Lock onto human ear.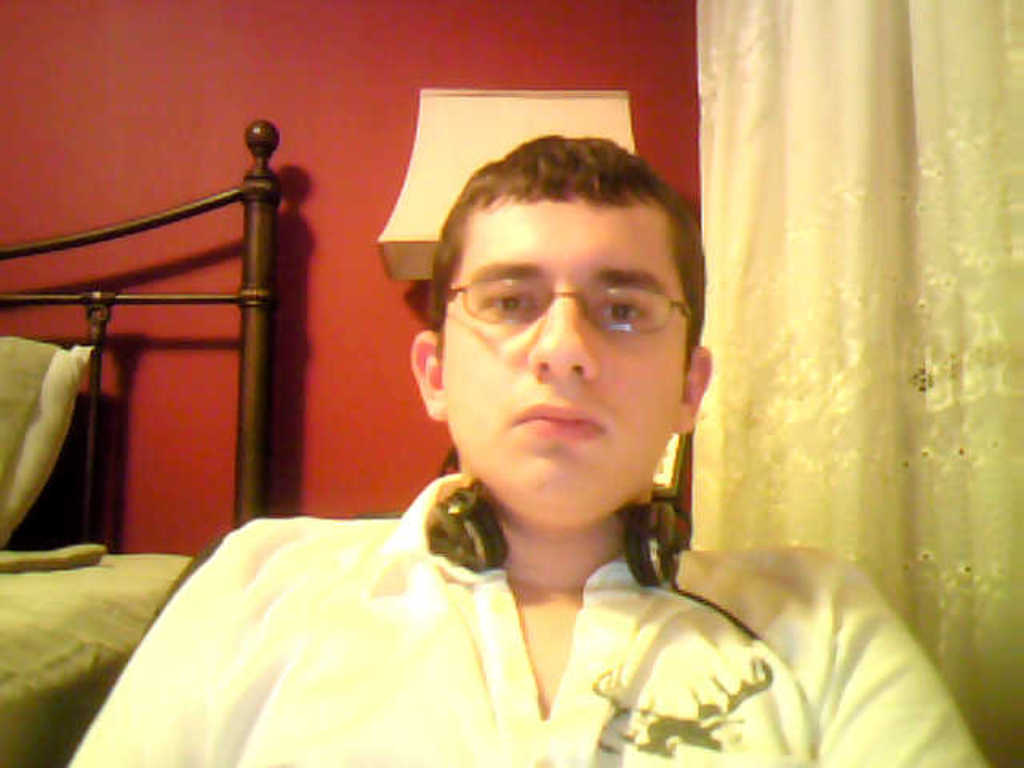
Locked: <region>408, 330, 443, 421</region>.
